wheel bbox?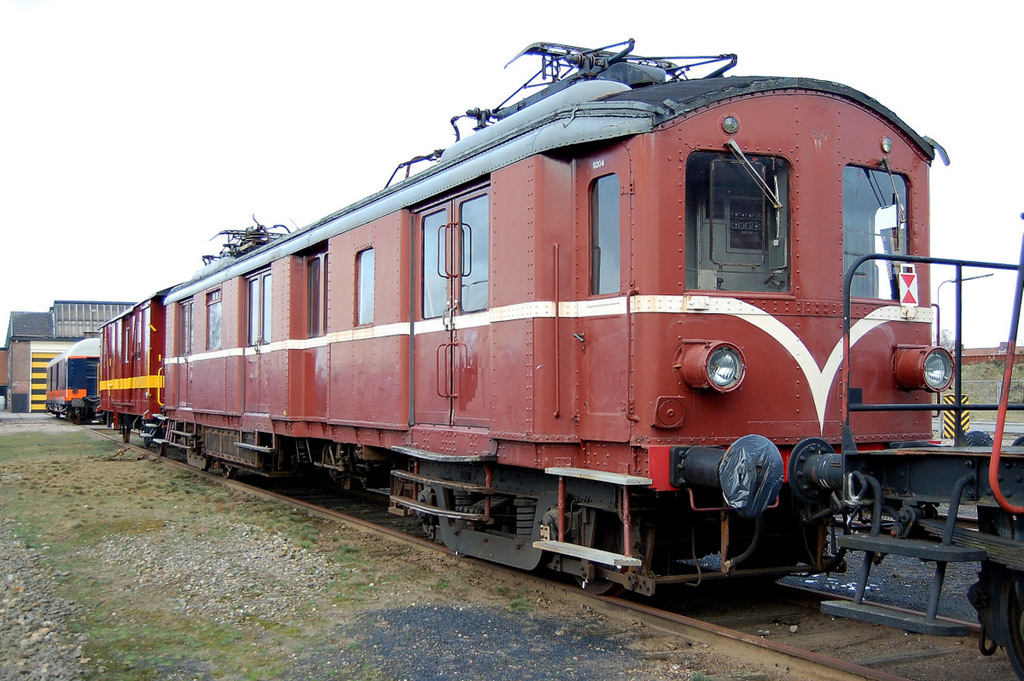
(1001,571,1023,674)
